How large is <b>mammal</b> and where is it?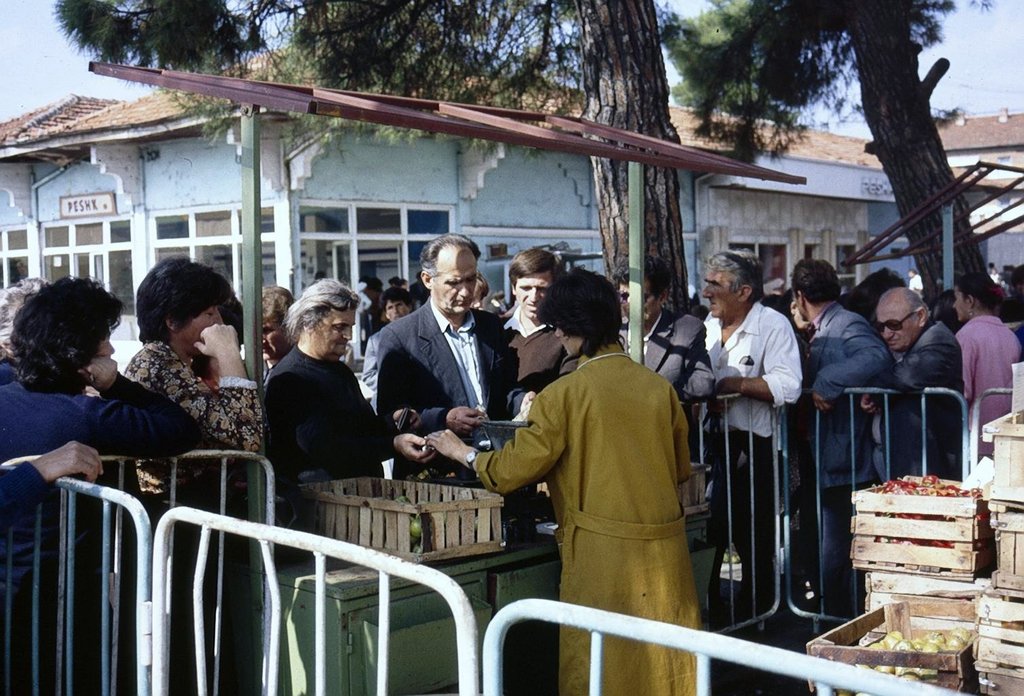
Bounding box: pyautogui.locateOnScreen(702, 252, 803, 621).
